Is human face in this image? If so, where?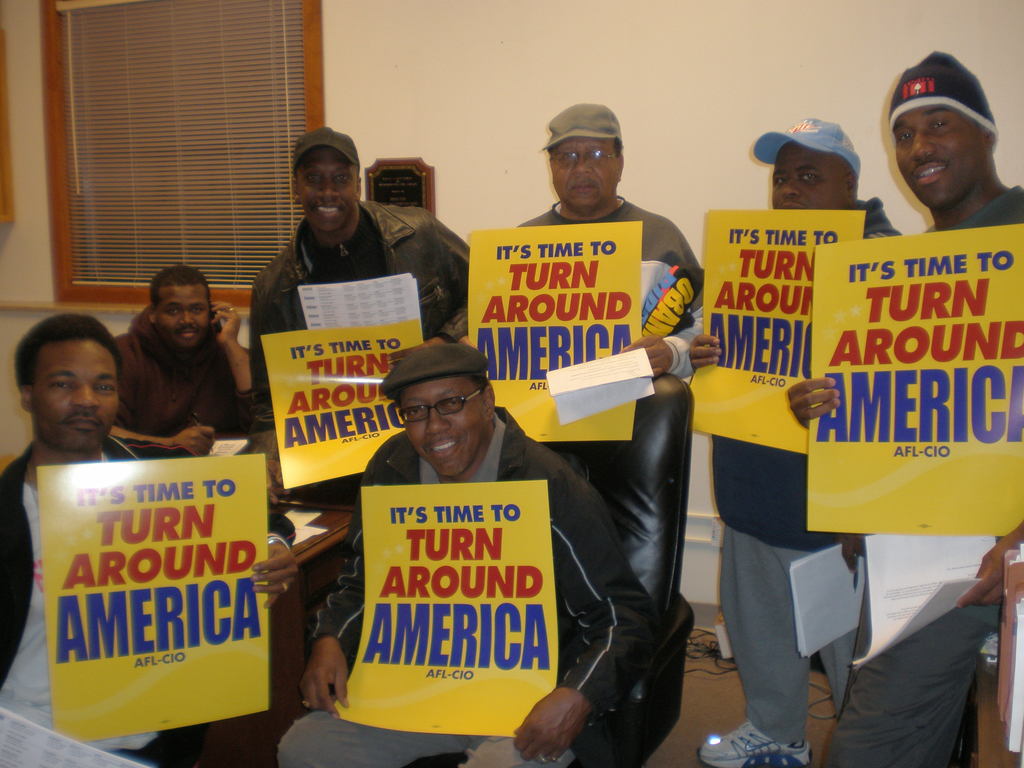
Yes, at BBox(552, 141, 618, 209).
